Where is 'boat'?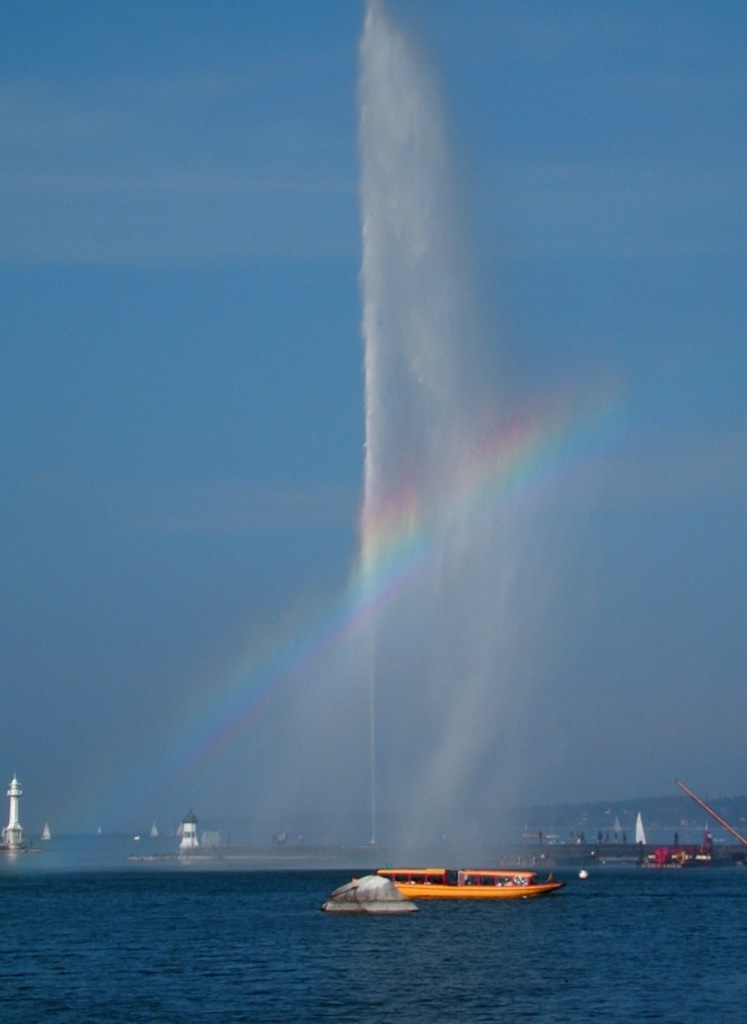
{"left": 339, "top": 862, "right": 574, "bottom": 908}.
